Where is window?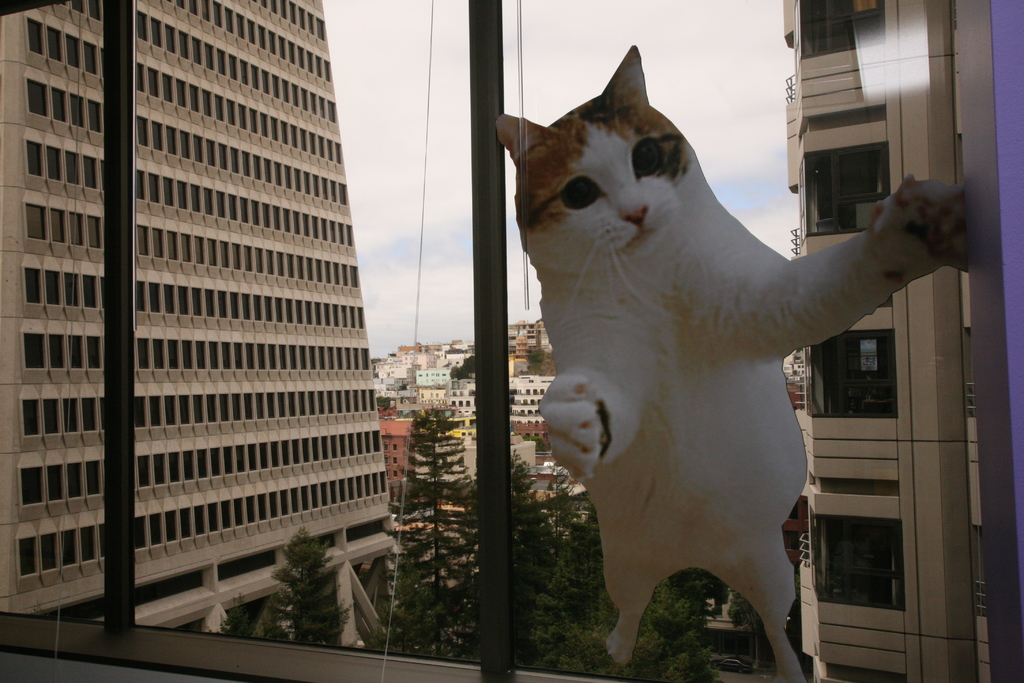
x1=24 y1=18 x2=45 y2=53.
